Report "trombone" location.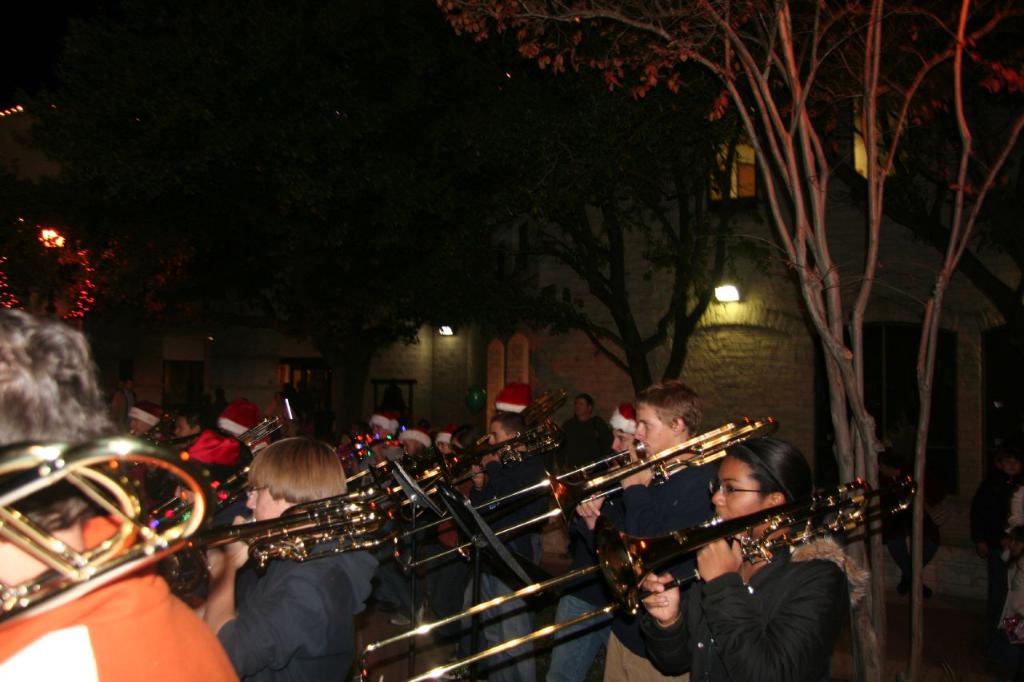
Report: box(401, 416, 774, 572).
